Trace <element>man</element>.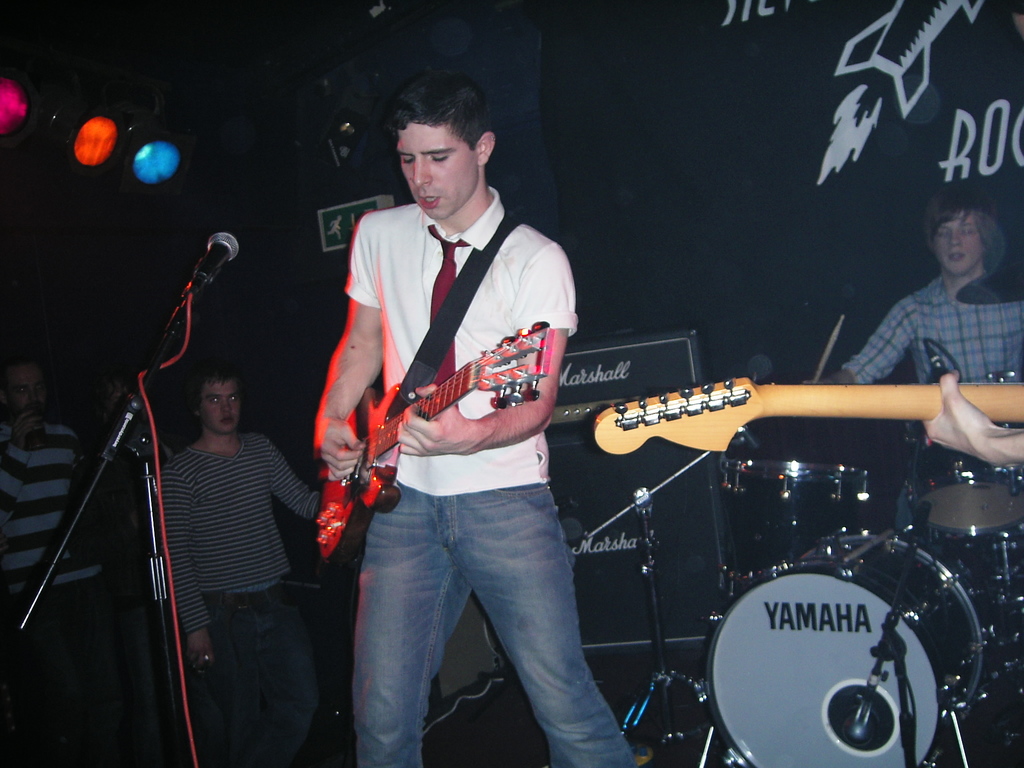
Traced to rect(803, 180, 1023, 534).
